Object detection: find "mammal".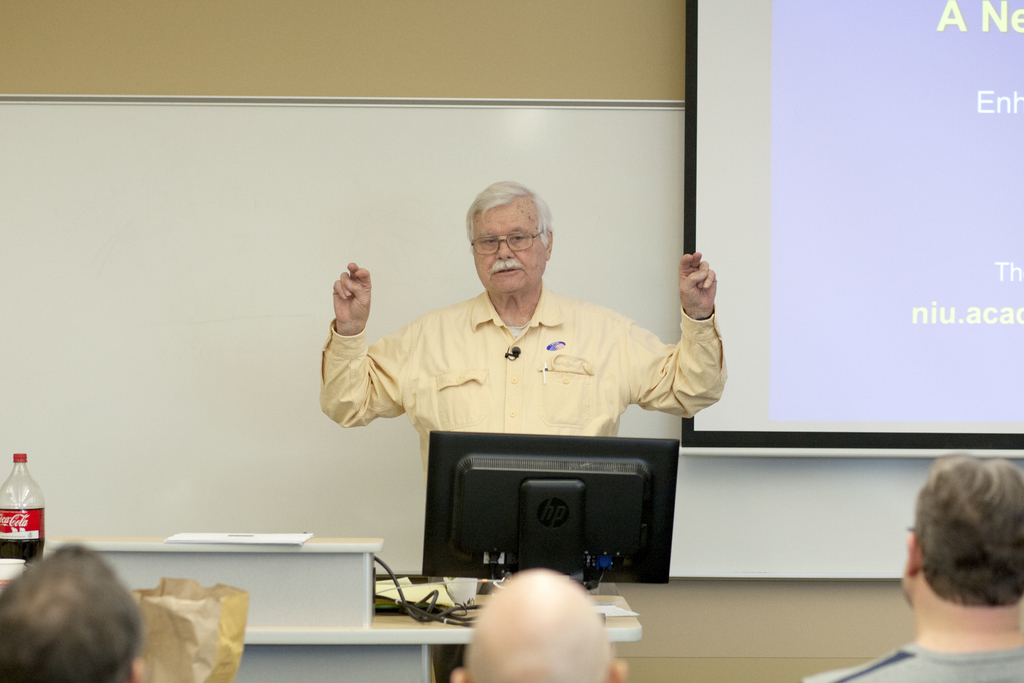
Rect(312, 181, 729, 473).
